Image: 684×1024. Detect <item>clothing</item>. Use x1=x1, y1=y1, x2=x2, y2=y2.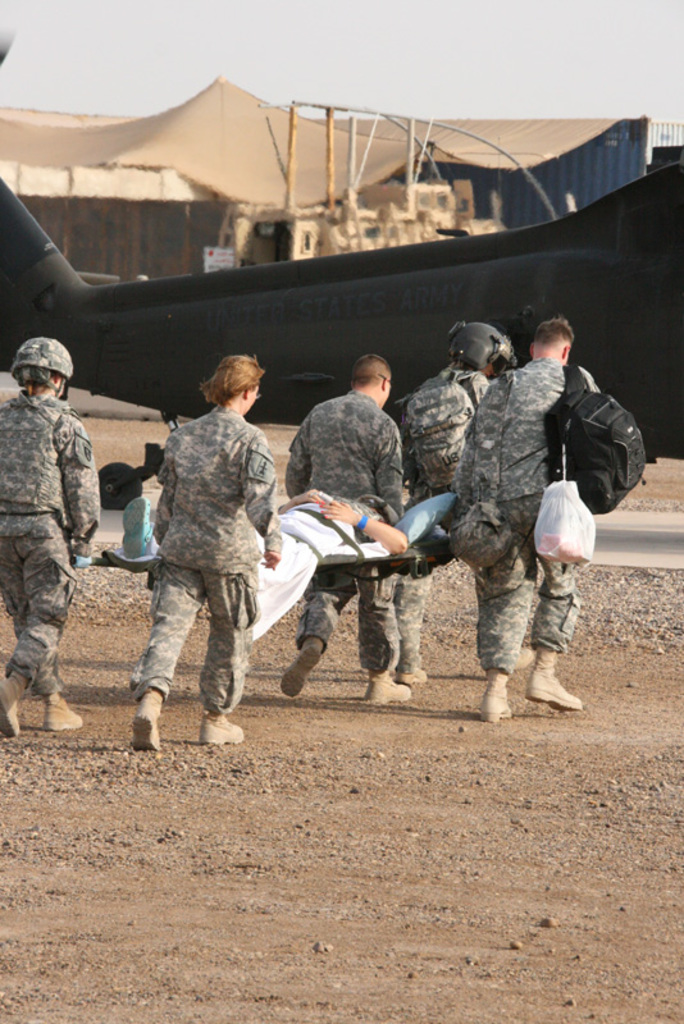
x1=0, y1=388, x2=101, y2=689.
